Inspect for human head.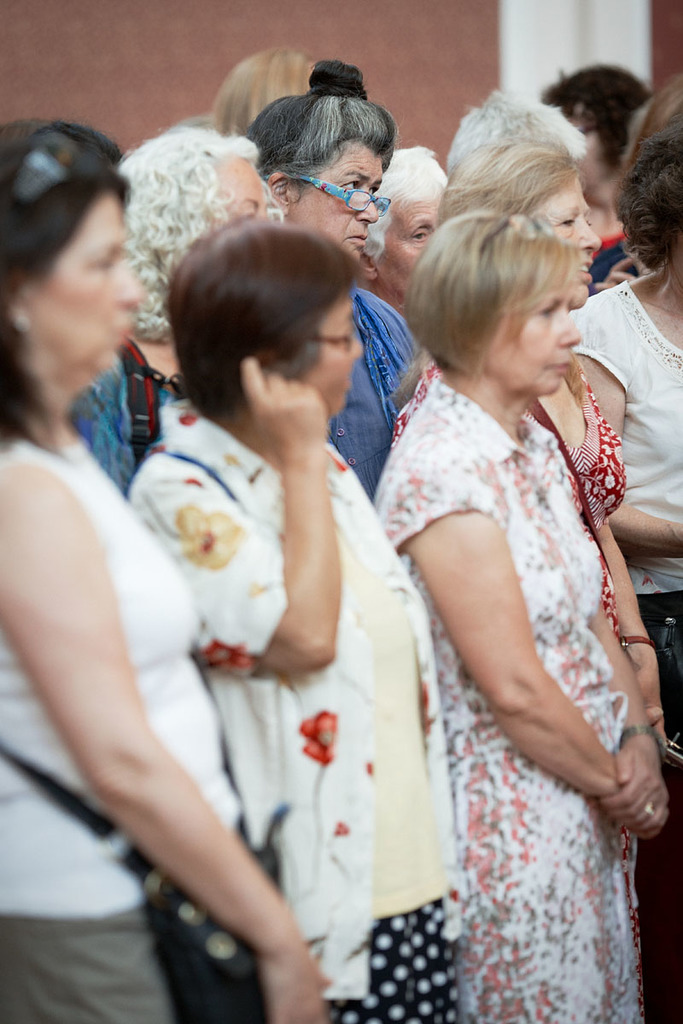
Inspection: (left=448, top=91, right=592, bottom=174).
